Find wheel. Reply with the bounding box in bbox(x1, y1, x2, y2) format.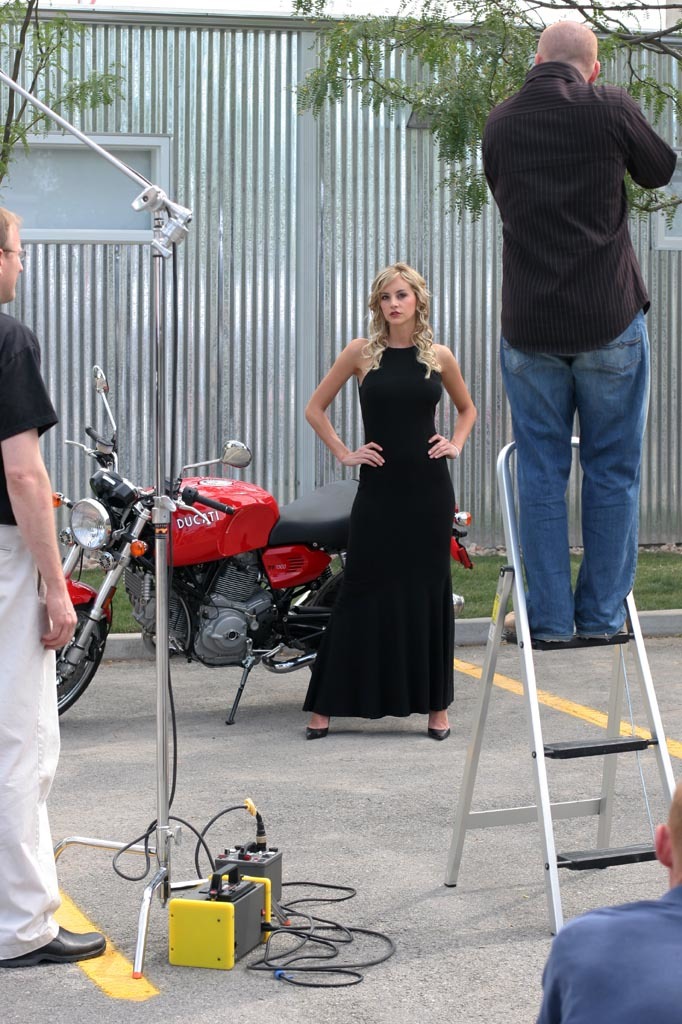
bbox(43, 603, 97, 714).
